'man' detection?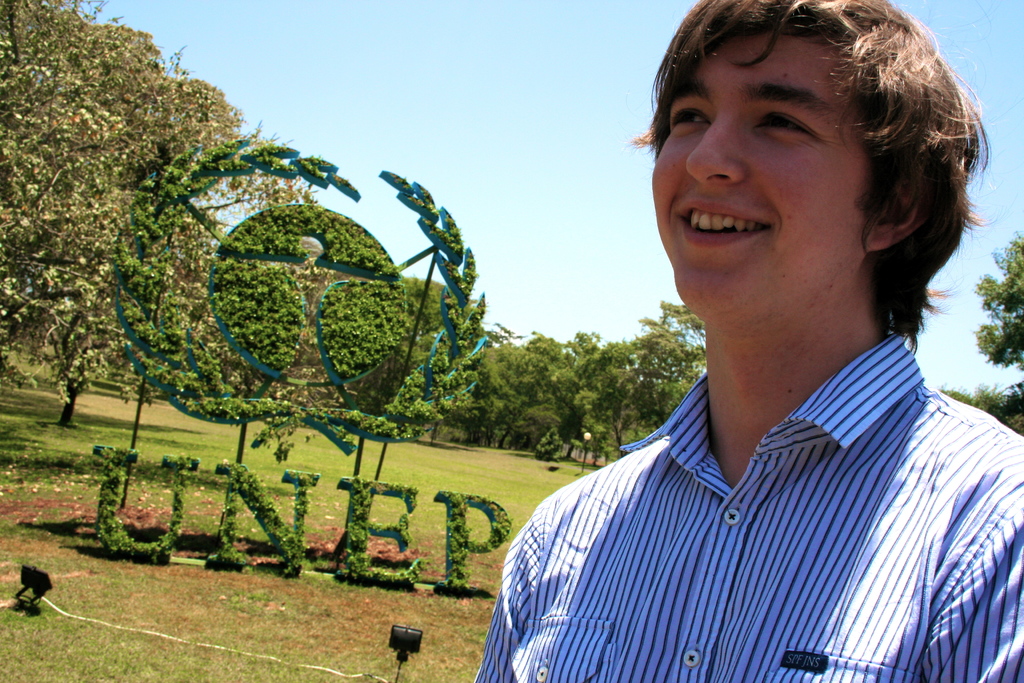
region(461, 8, 1023, 673)
